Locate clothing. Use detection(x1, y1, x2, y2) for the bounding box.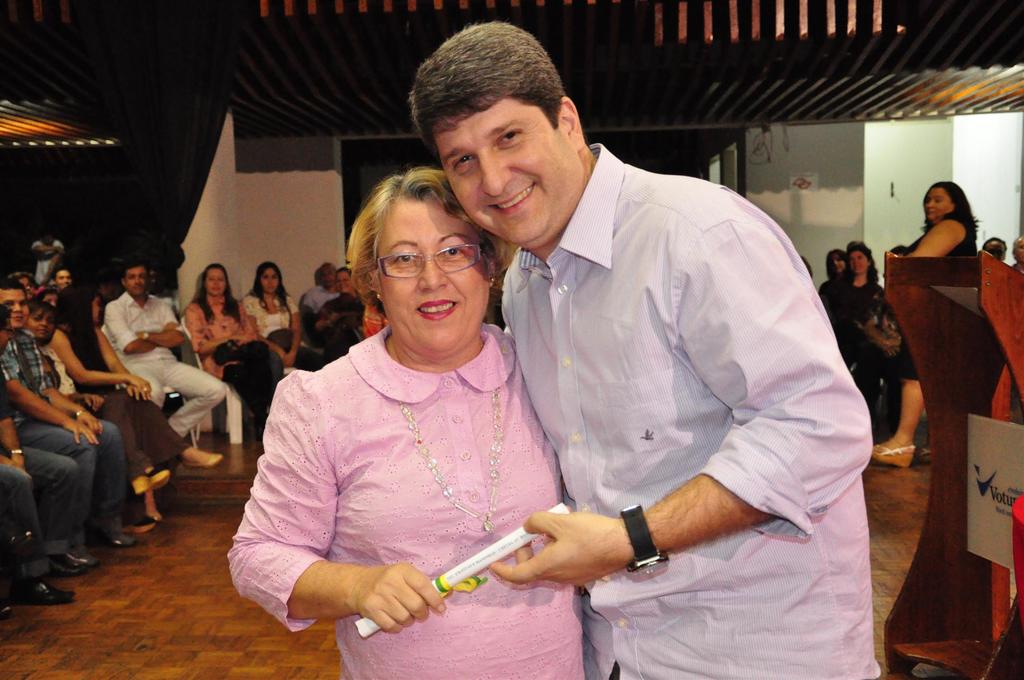
detection(187, 297, 277, 436).
